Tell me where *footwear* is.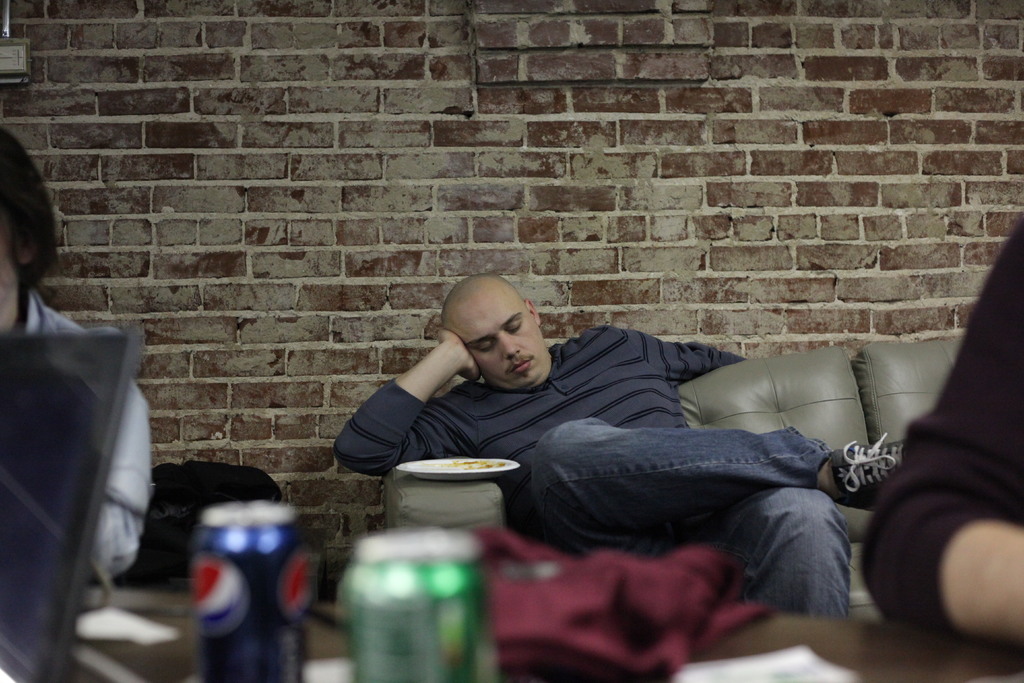
*footwear* is at bbox(830, 432, 905, 513).
